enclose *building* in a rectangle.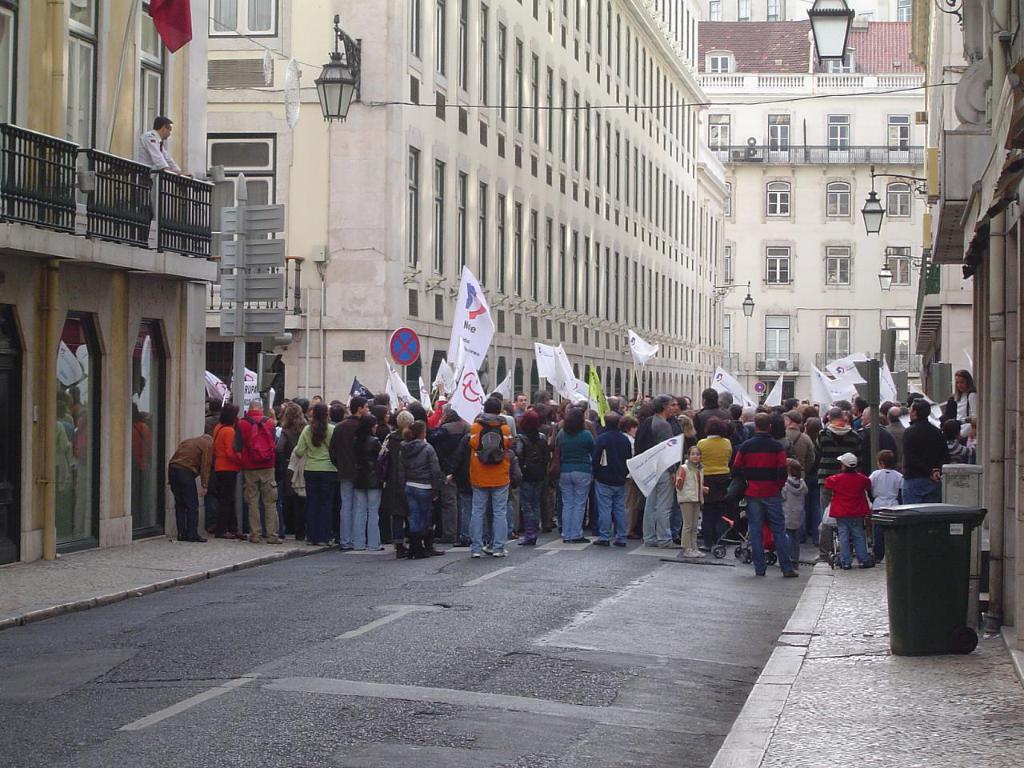
(914,0,973,393).
